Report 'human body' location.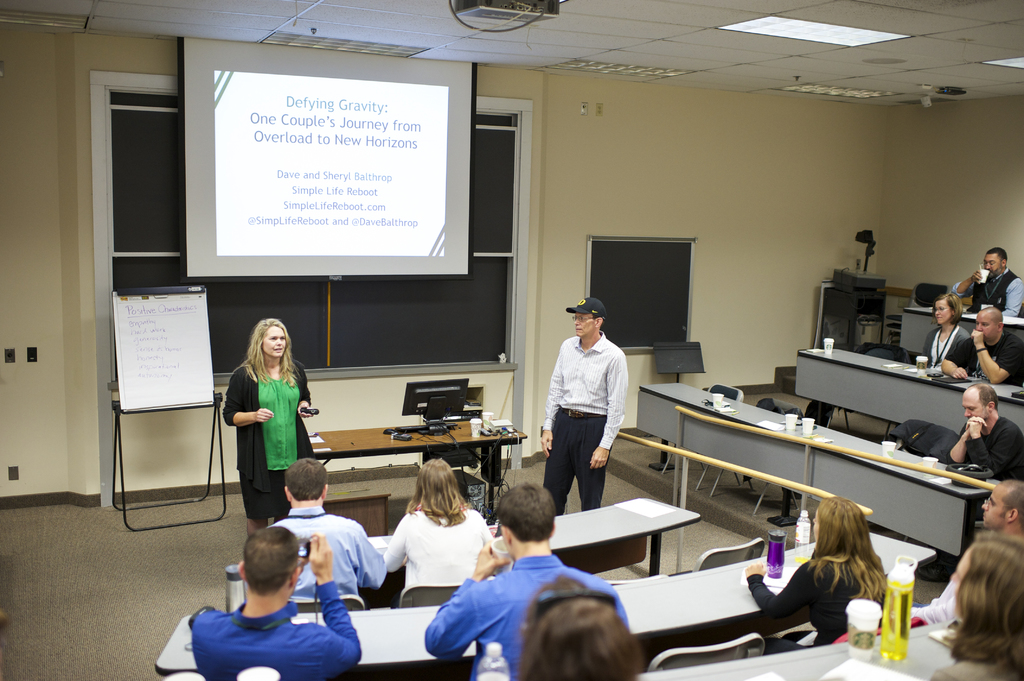
Report: BBox(941, 384, 1023, 482).
